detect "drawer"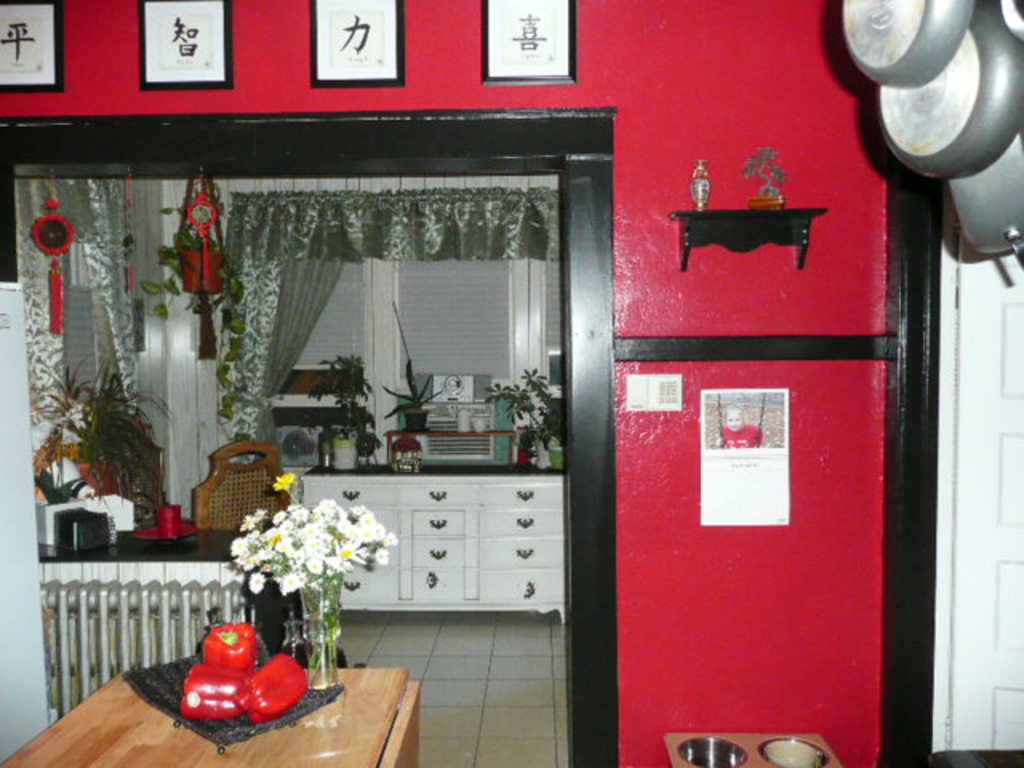
select_region(341, 563, 398, 603)
